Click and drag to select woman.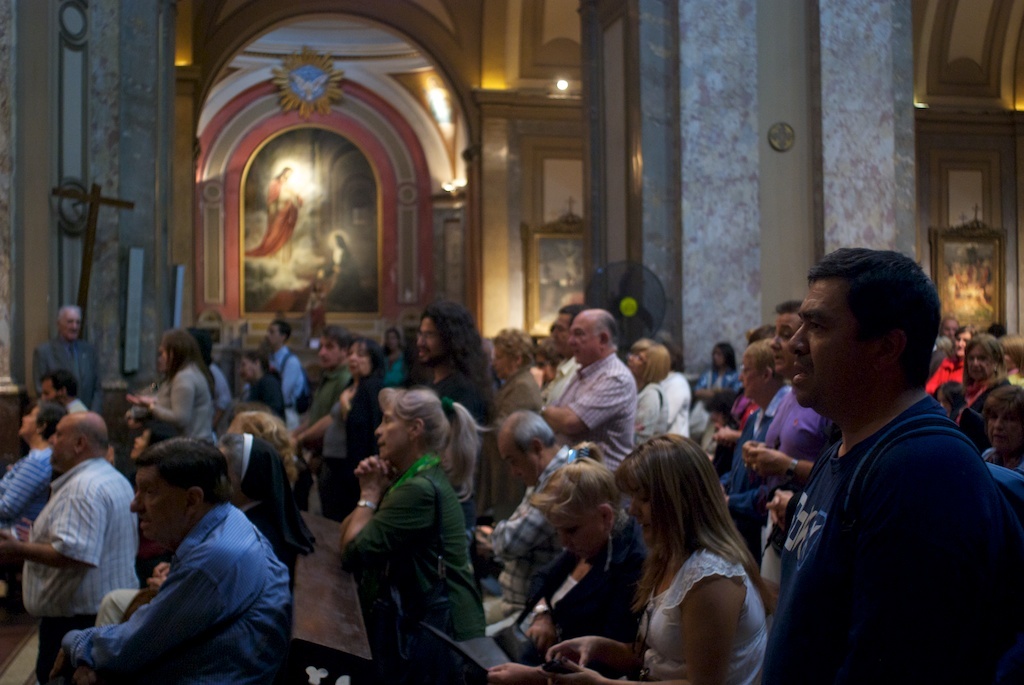
Selection: crop(485, 451, 651, 684).
